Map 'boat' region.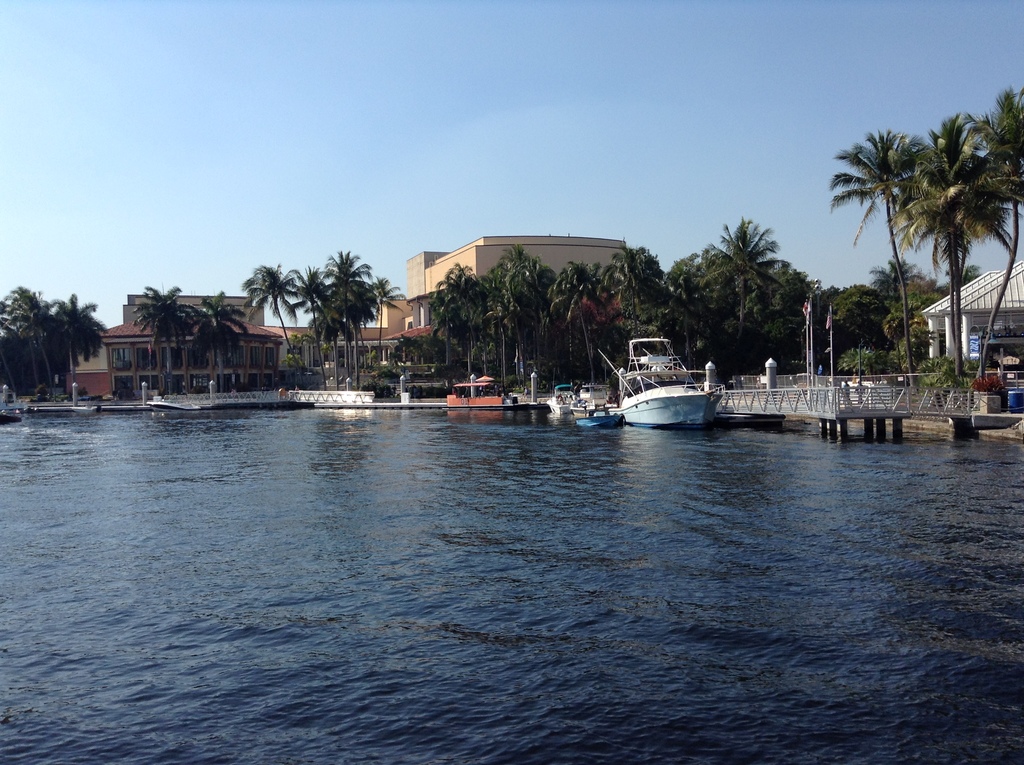
Mapped to (left=570, top=405, right=623, bottom=431).
